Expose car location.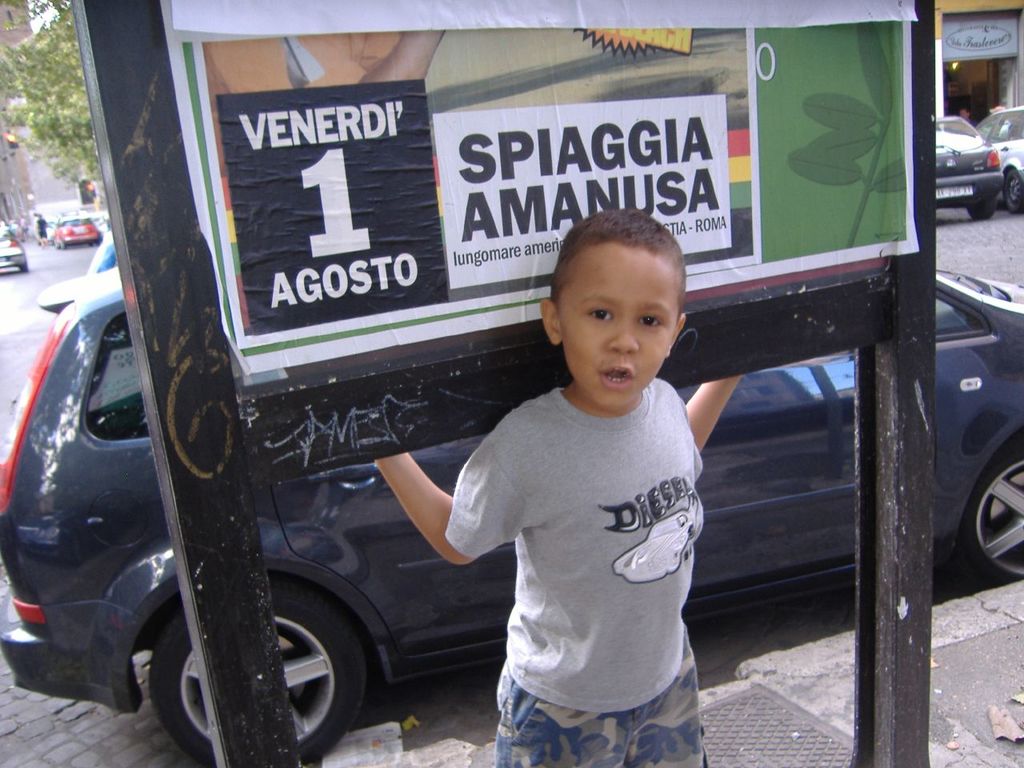
Exposed at pyautogui.locateOnScreen(934, 112, 1007, 222).
